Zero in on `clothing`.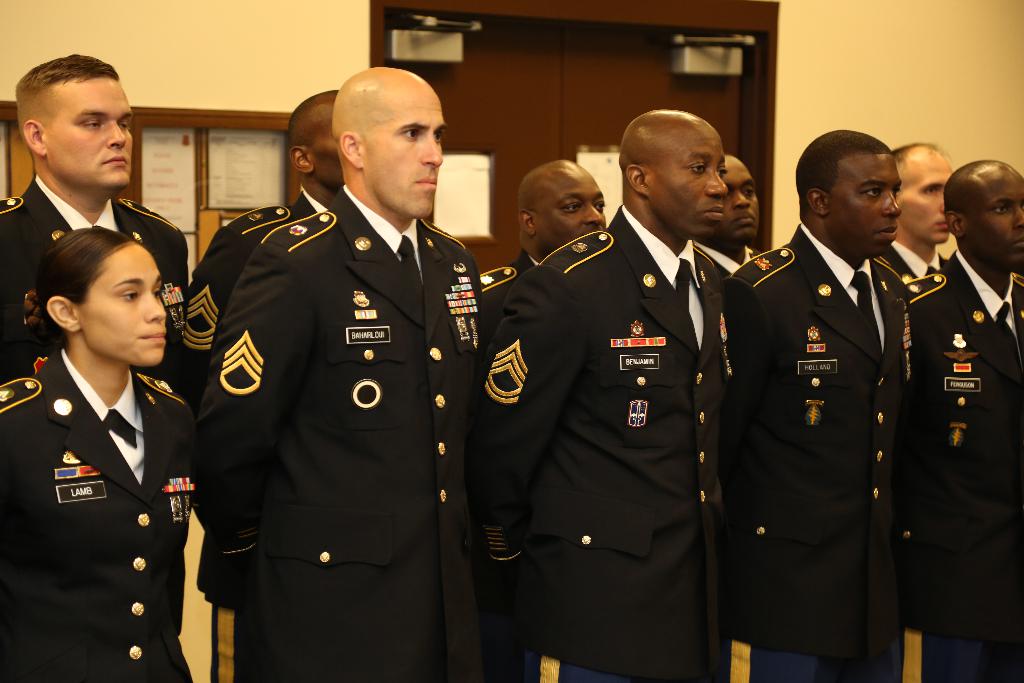
Zeroed in: <bbox>169, 177, 340, 682</bbox>.
